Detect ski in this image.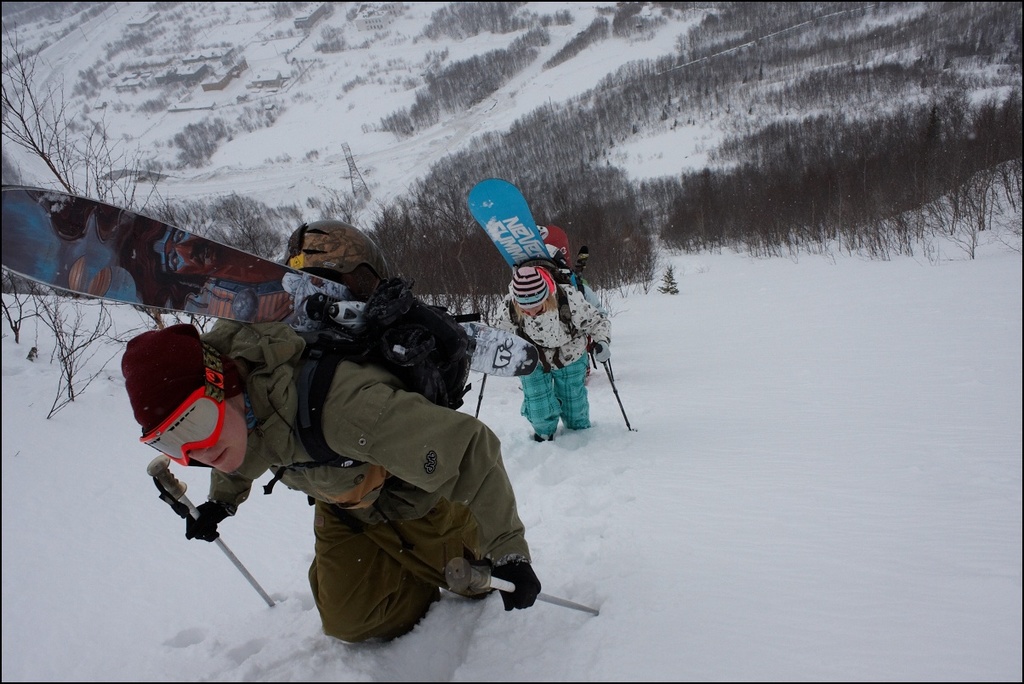
Detection: [0, 174, 467, 350].
